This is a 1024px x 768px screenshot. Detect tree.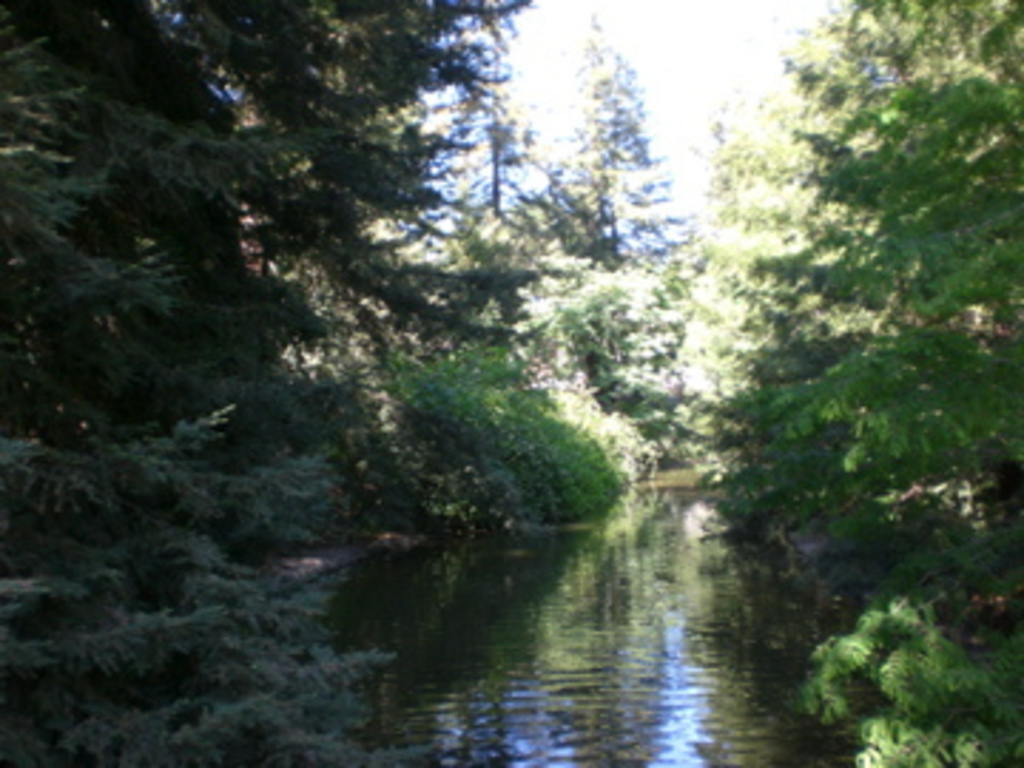
540 3 703 469.
